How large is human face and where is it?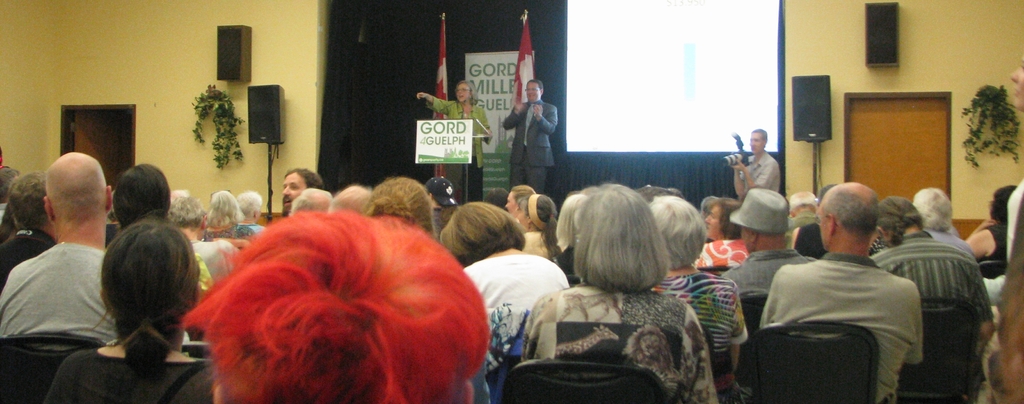
Bounding box: Rect(456, 83, 470, 102).
